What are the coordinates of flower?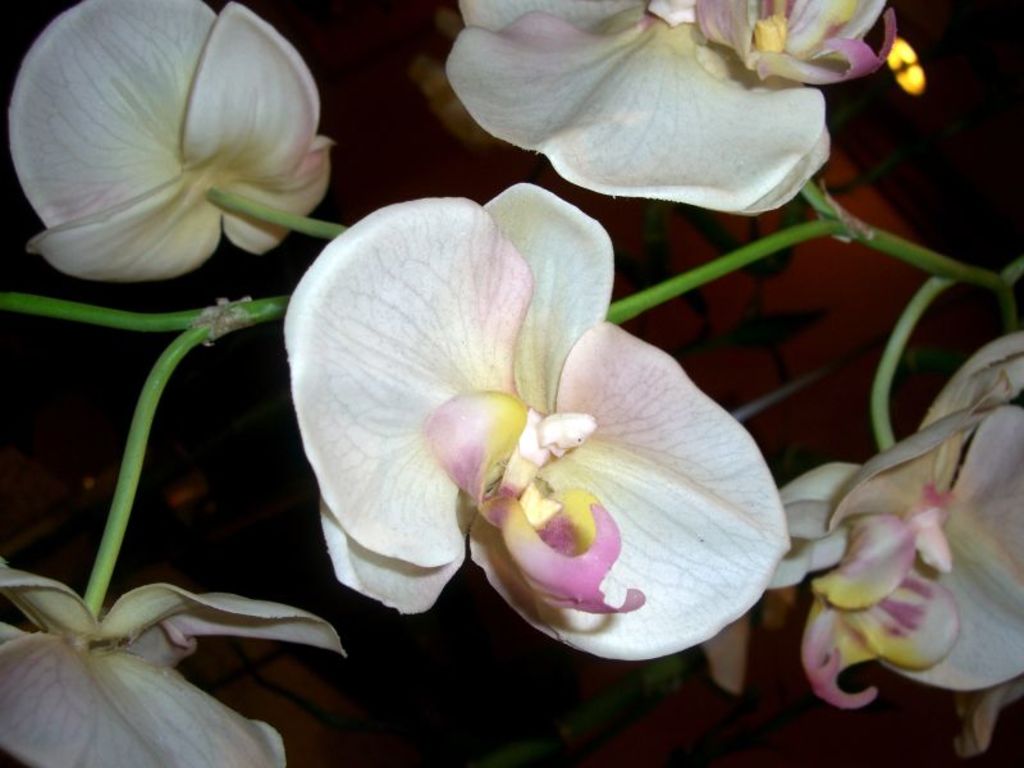
0:553:349:767.
